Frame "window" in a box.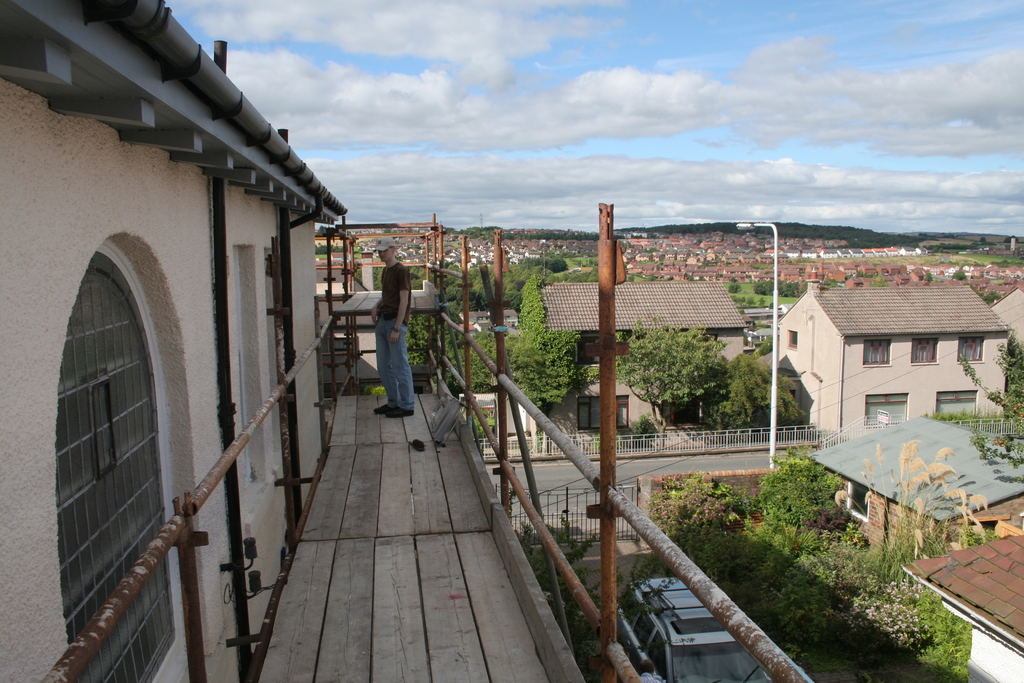
<bbox>48, 204, 175, 643</bbox>.
